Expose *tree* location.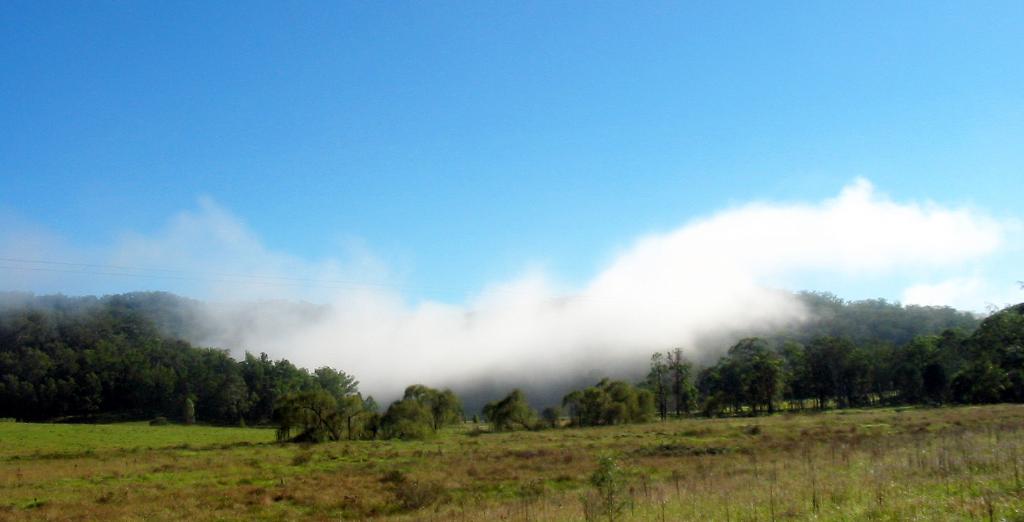
Exposed at region(651, 345, 698, 423).
